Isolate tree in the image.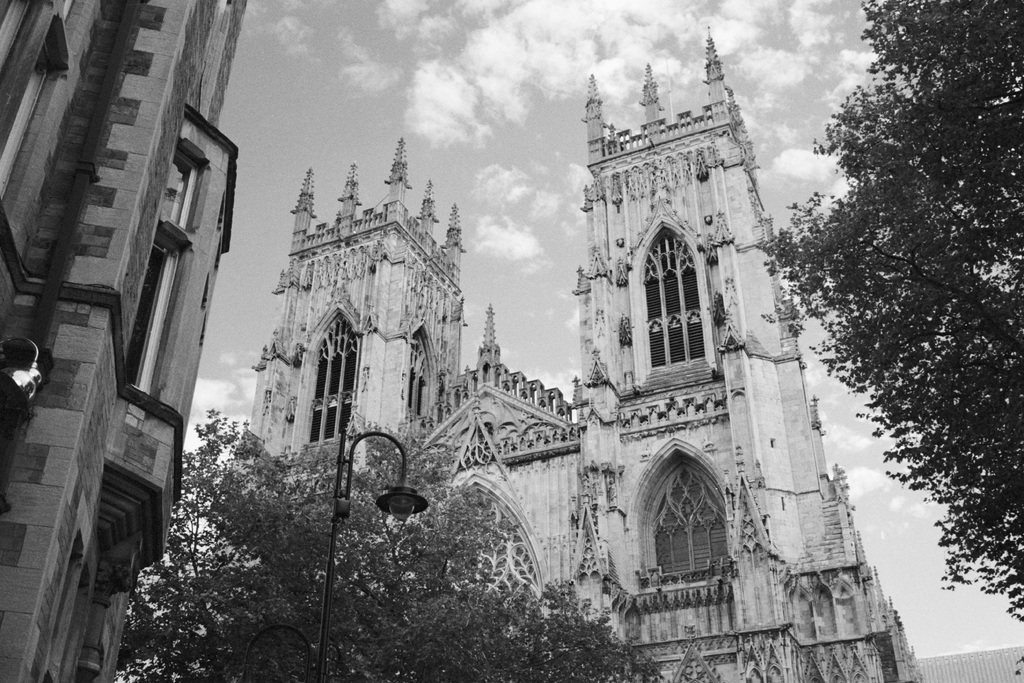
Isolated region: rect(746, 65, 1023, 650).
